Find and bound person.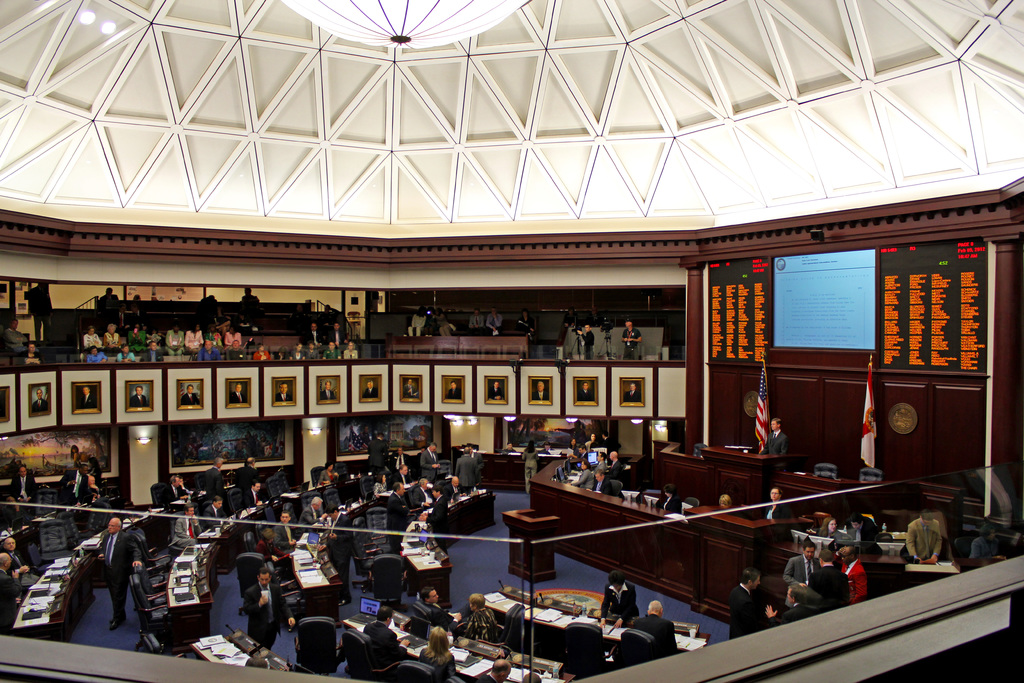
Bound: l=239, t=564, r=299, b=650.
